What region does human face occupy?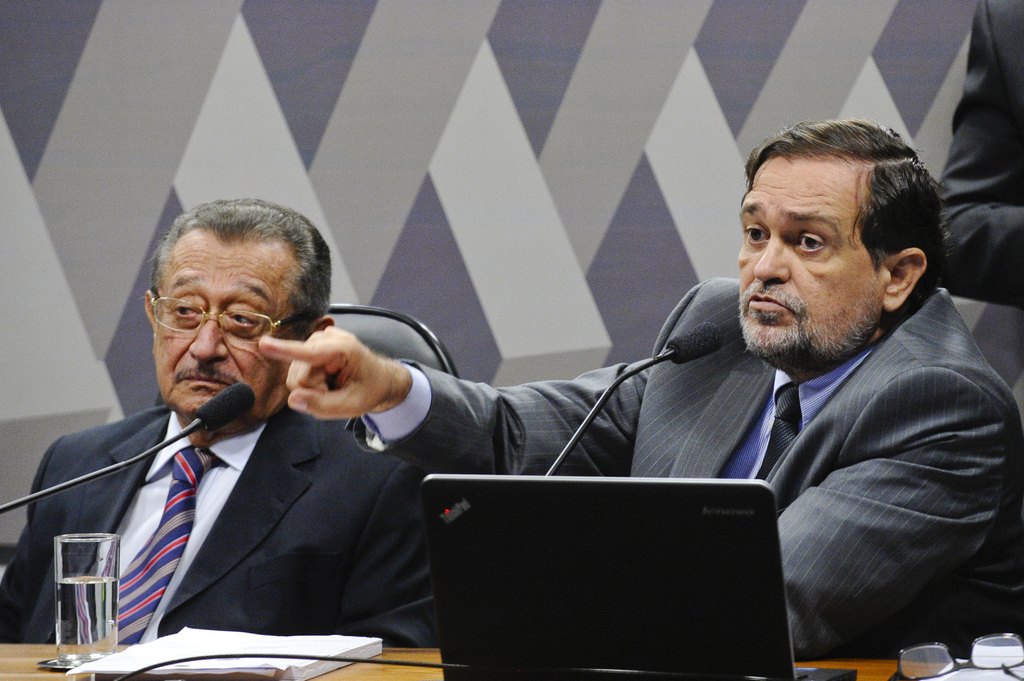
locate(740, 156, 883, 359).
